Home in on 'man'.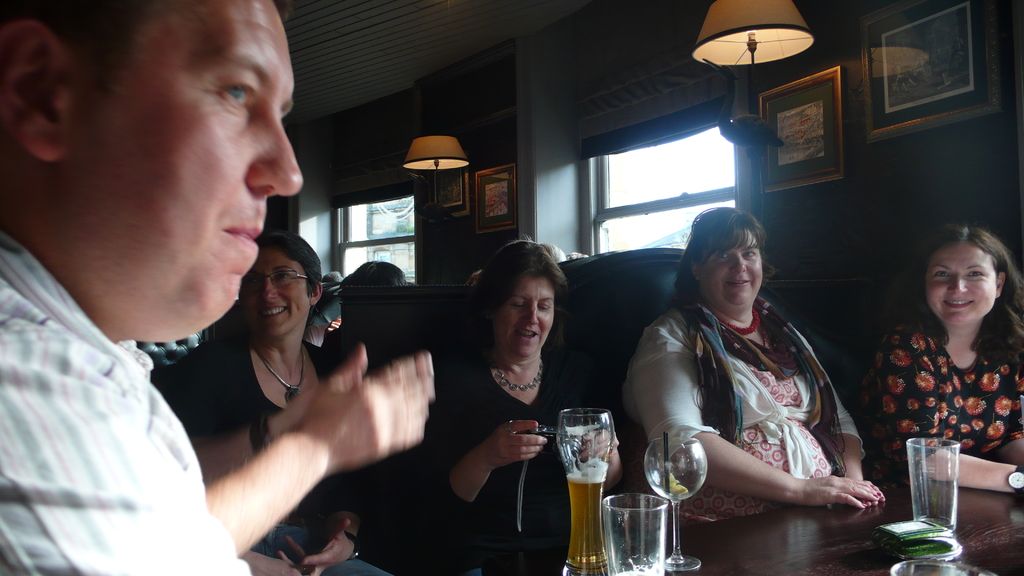
Homed in at 0,0,442,575.
